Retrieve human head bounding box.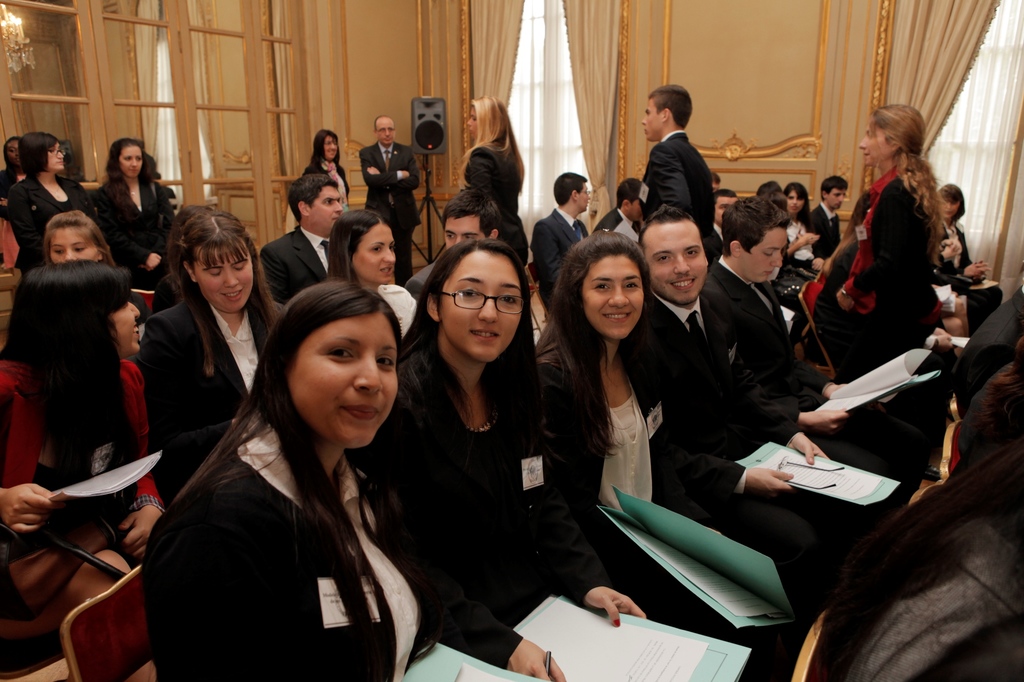
Bounding box: (x1=555, y1=173, x2=586, y2=212).
